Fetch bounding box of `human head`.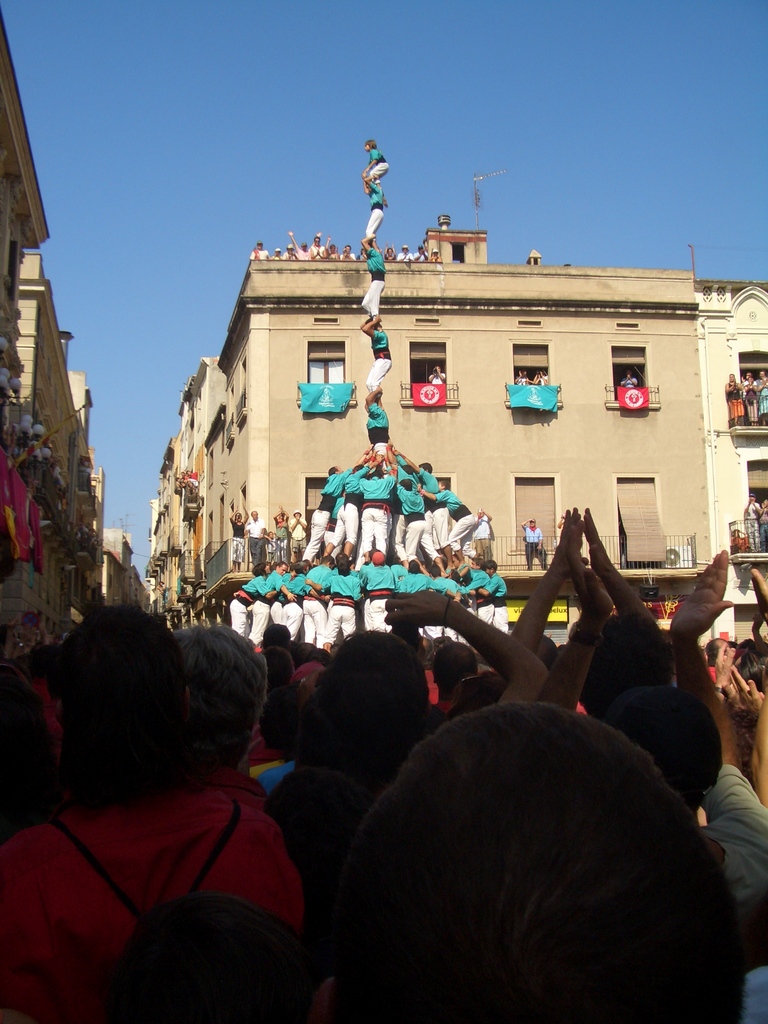
Bbox: <box>369,391,381,407</box>.
